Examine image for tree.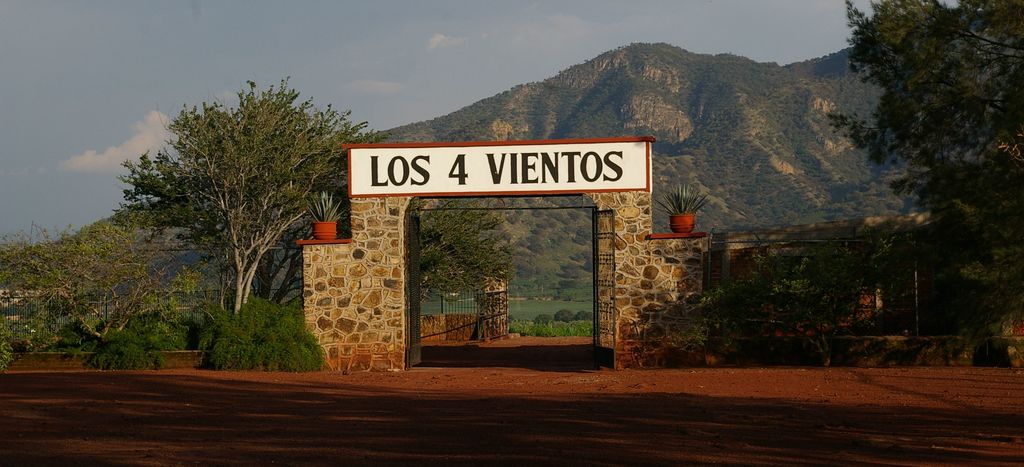
Examination result: 0:215:156:344.
